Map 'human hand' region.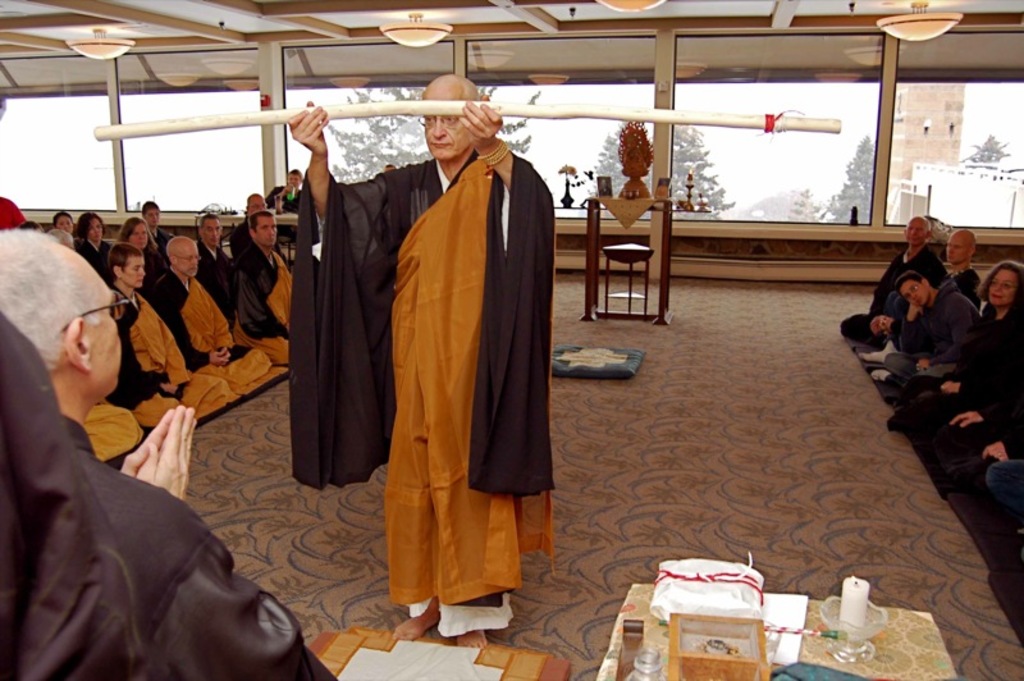
Mapped to left=283, top=96, right=330, bottom=161.
